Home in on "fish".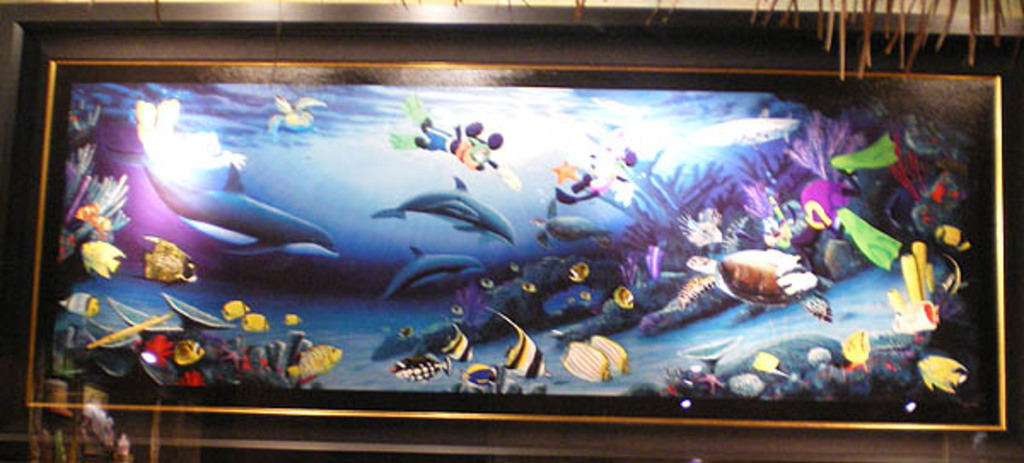
Homed in at 364/174/510/243.
